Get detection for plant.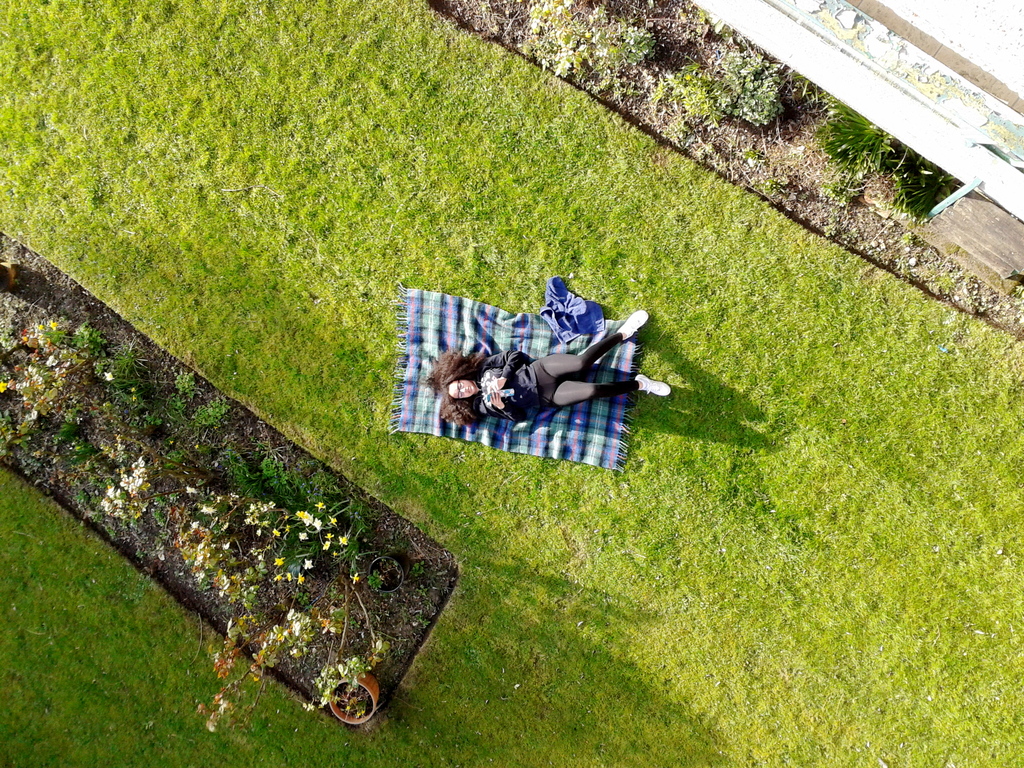
Detection: x1=157, y1=440, x2=182, y2=474.
